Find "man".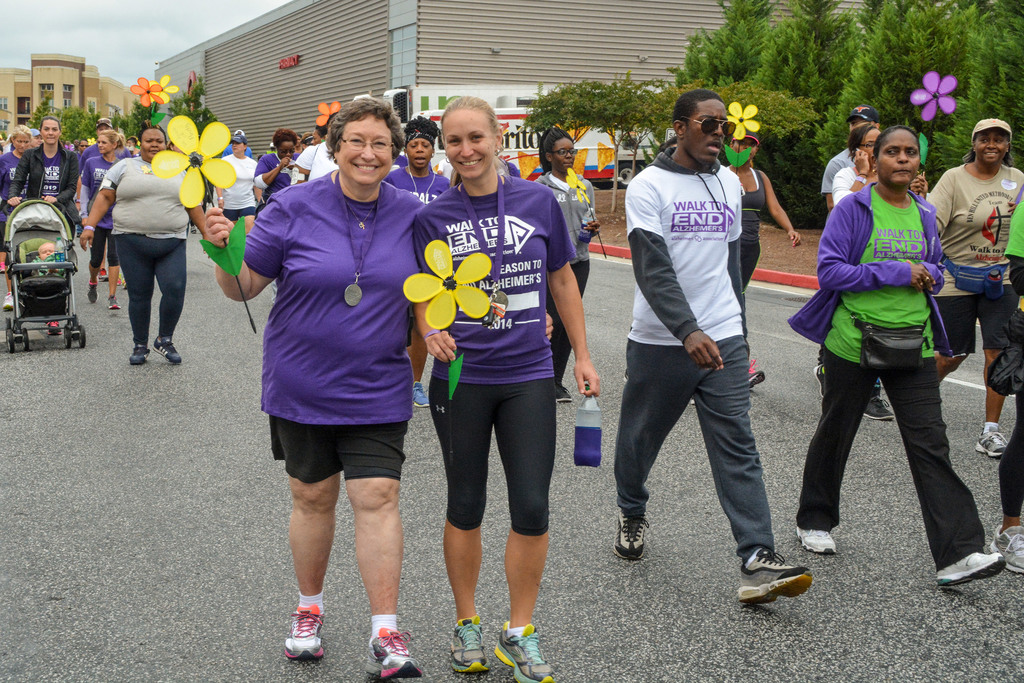
left=609, top=81, right=801, bottom=585.
